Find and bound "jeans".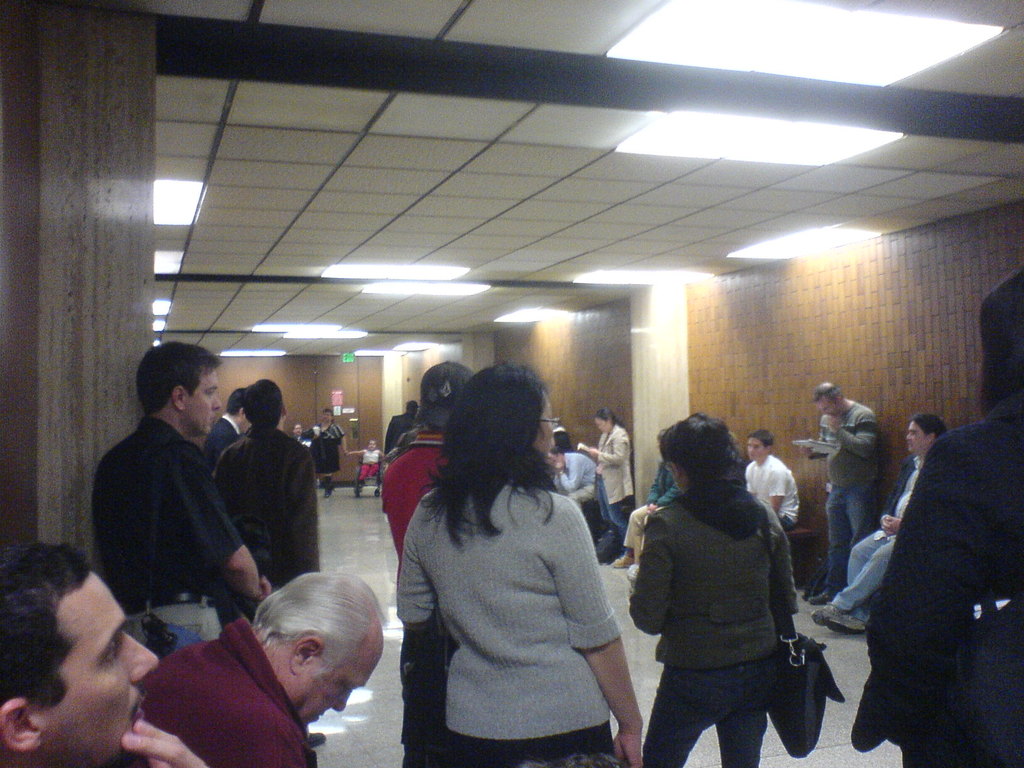
Bound: x1=397 y1=723 x2=621 y2=767.
